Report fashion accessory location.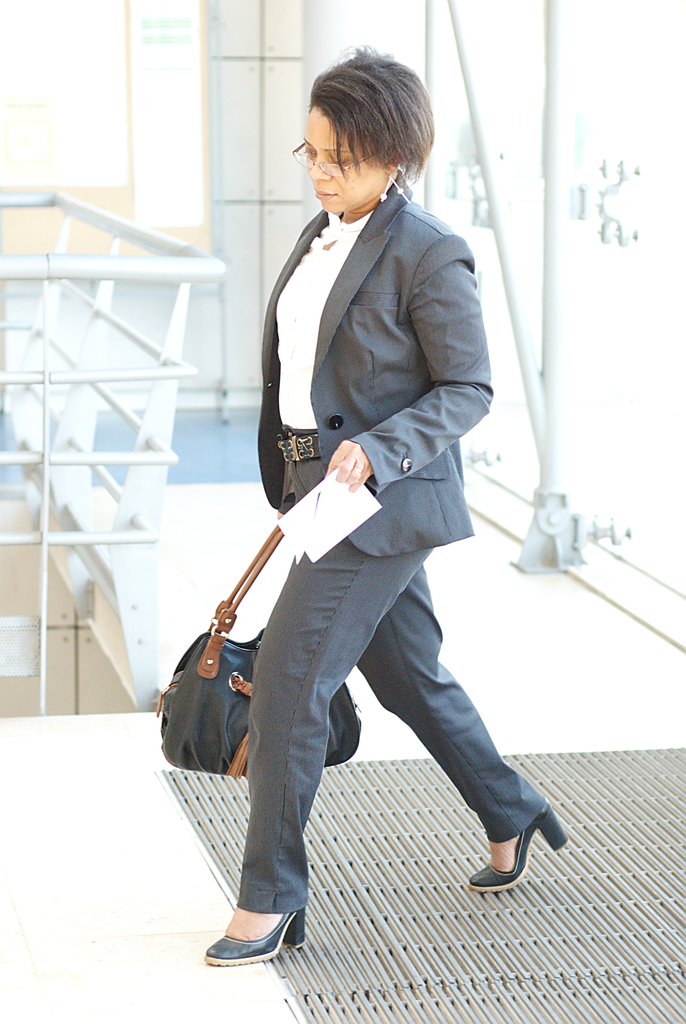
Report: BBox(293, 145, 372, 176).
